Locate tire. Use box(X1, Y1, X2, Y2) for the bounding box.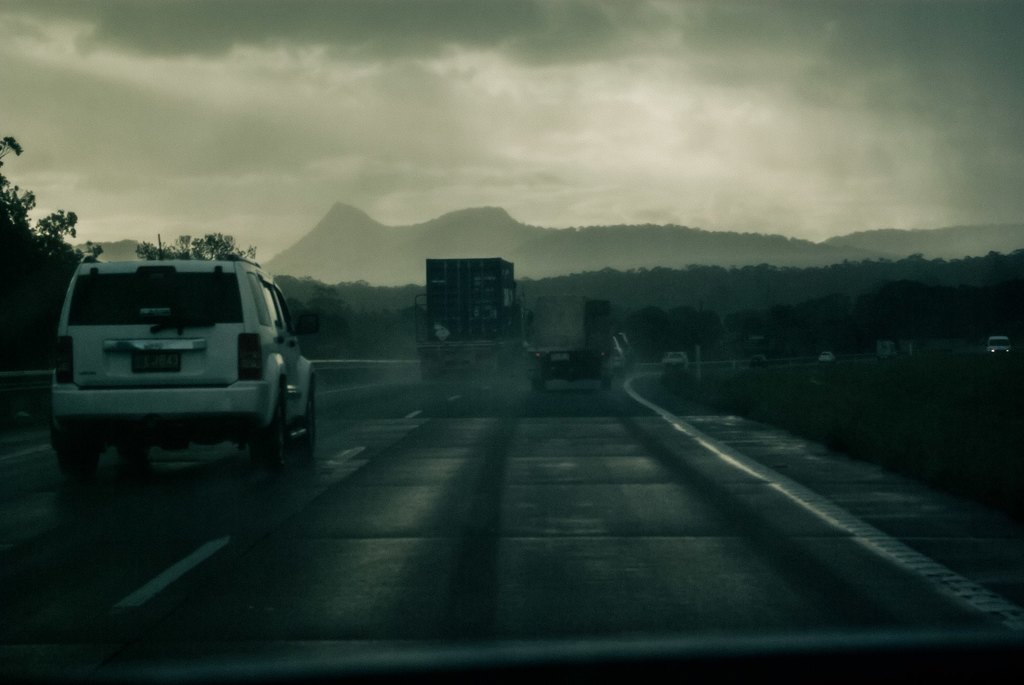
box(51, 427, 88, 474).
